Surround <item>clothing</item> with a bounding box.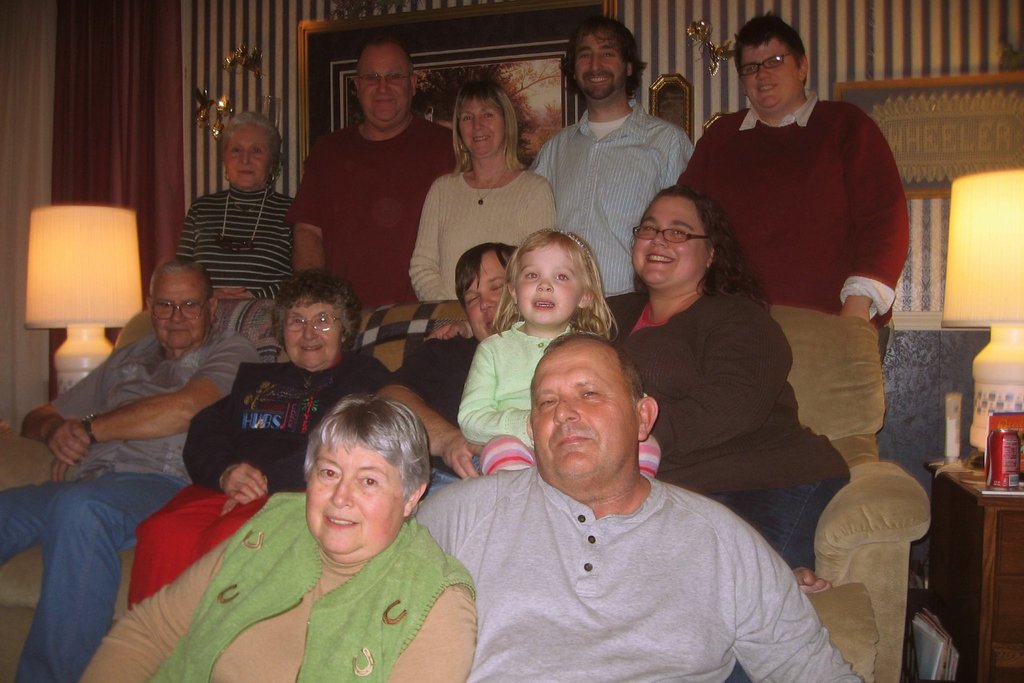
(655,95,911,361).
